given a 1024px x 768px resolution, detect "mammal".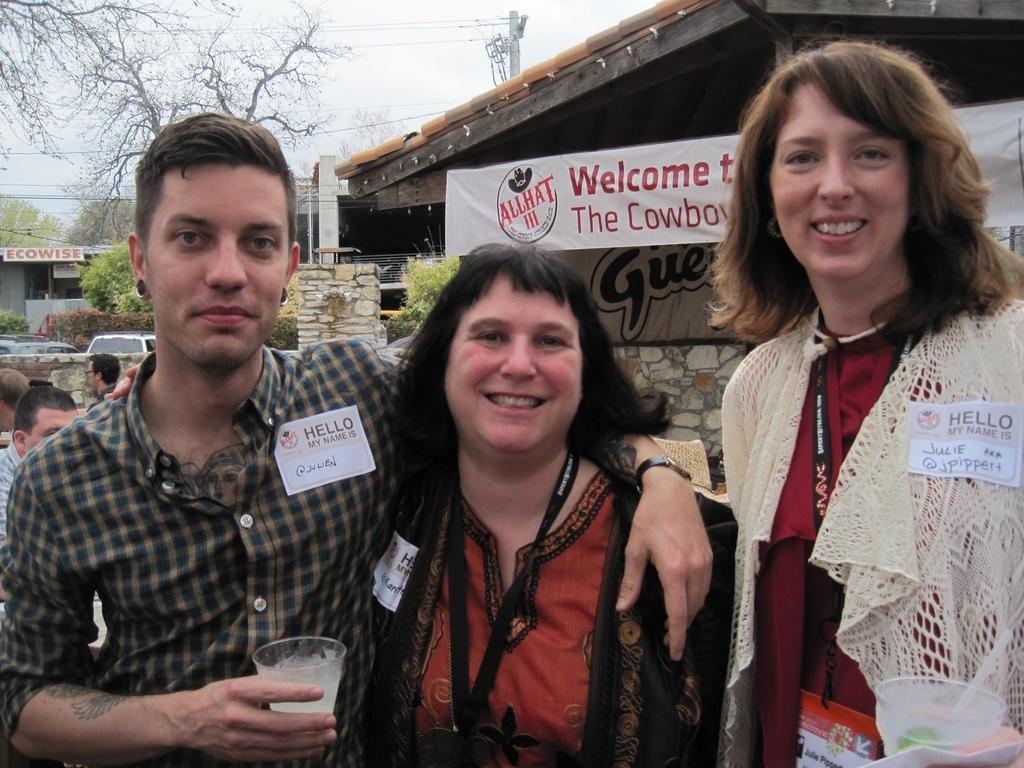
x1=88, y1=349, x2=120, y2=406.
